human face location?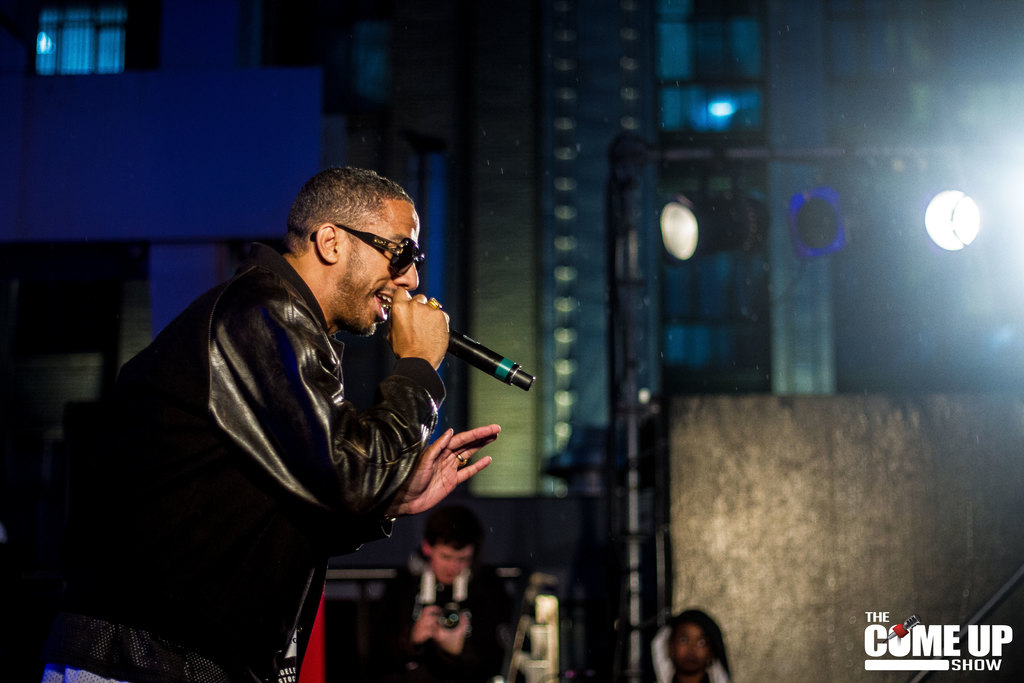
(x1=671, y1=616, x2=709, y2=667)
